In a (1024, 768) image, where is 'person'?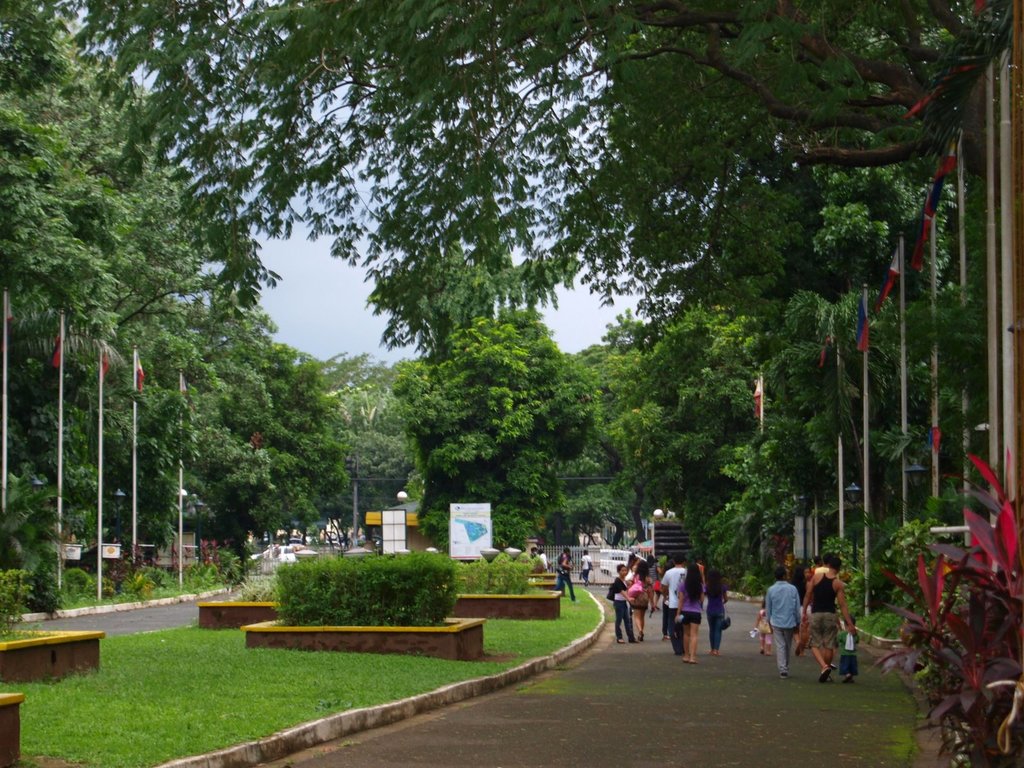
(left=578, top=548, right=594, bottom=589).
